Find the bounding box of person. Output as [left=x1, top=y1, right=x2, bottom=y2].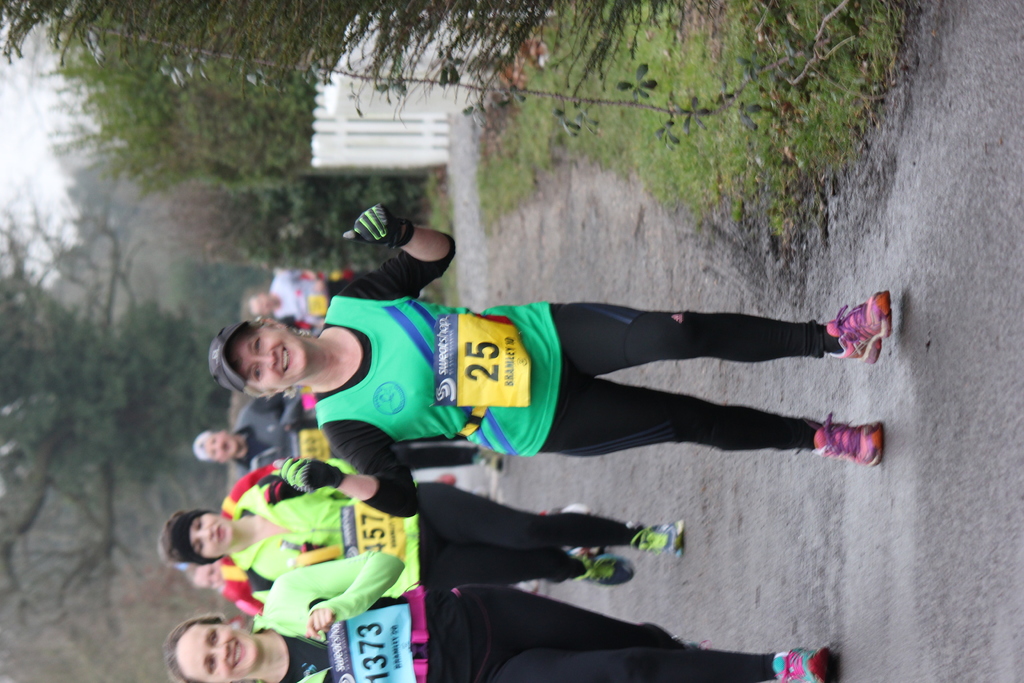
[left=175, top=192, right=892, bottom=682].
